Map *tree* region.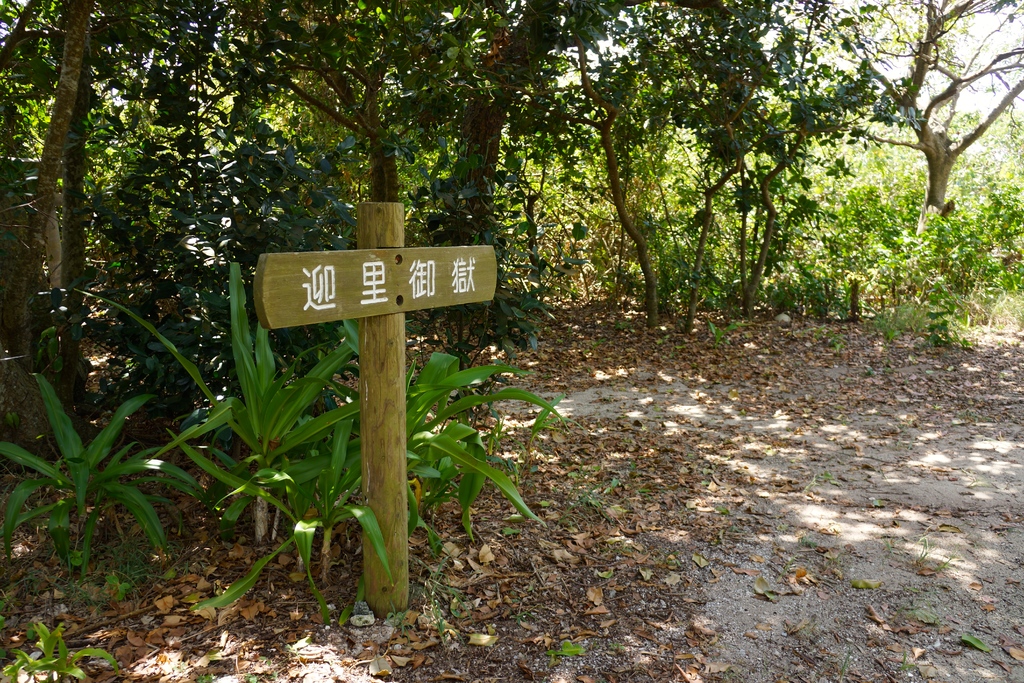
Mapped to l=0, t=0, r=230, b=372.
